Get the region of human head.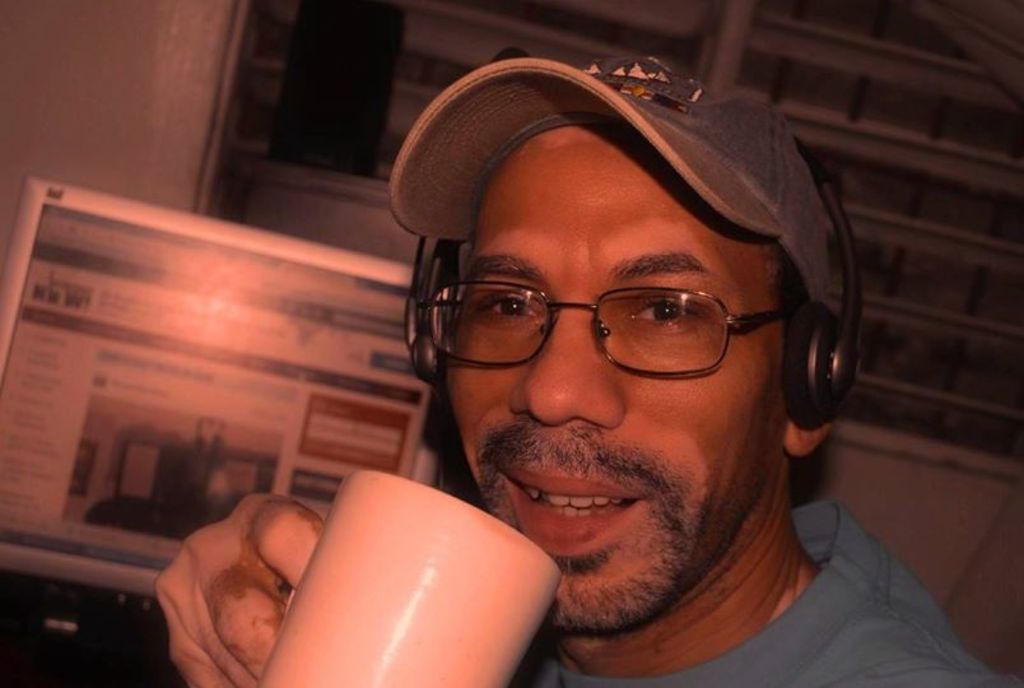
[368, 47, 848, 590].
